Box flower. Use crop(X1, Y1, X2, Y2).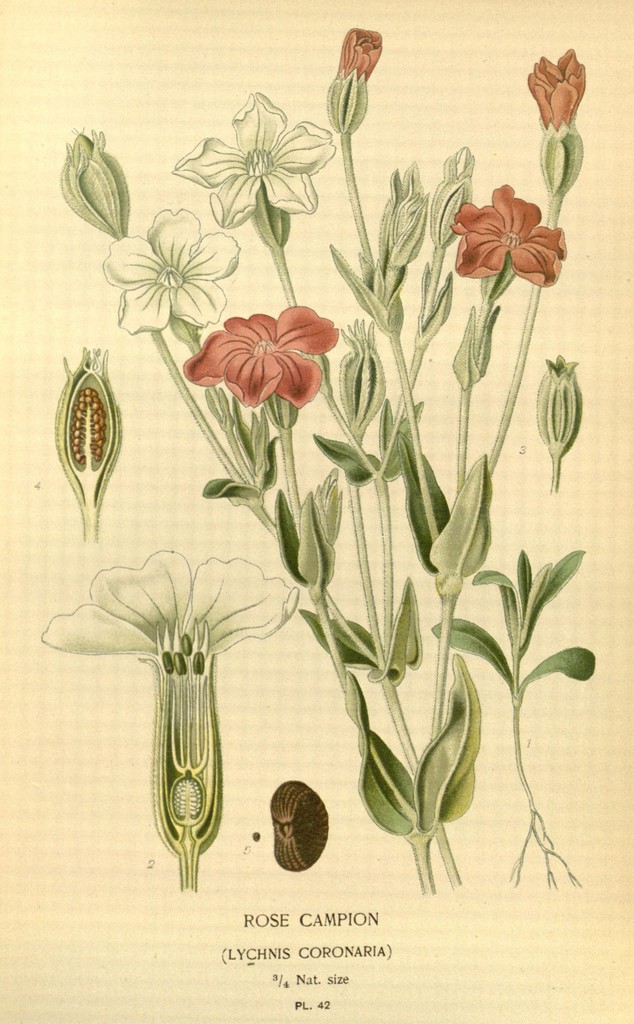
crop(102, 211, 236, 340).
